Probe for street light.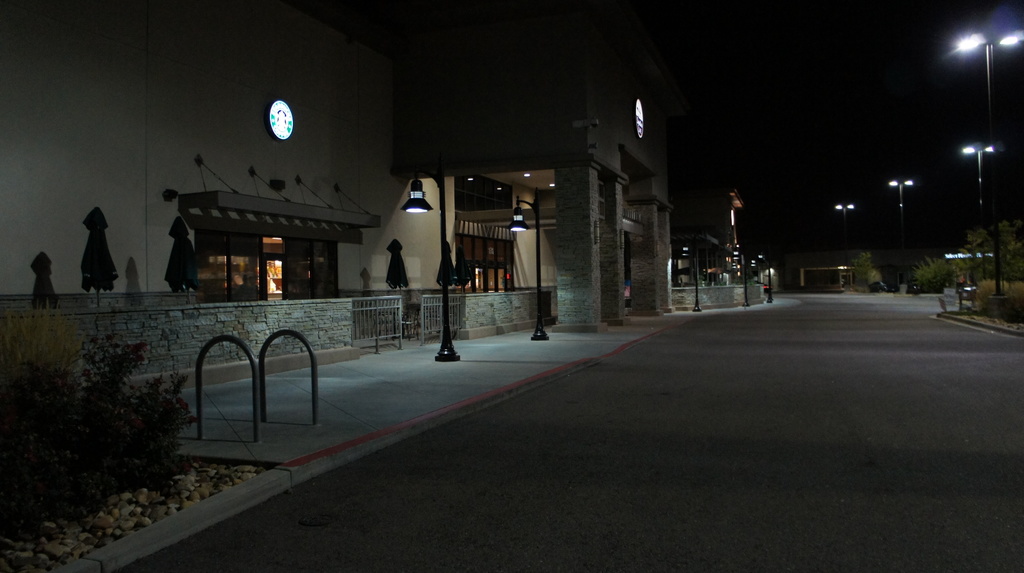
Probe result: pyautogui.locateOnScreen(887, 179, 915, 229).
